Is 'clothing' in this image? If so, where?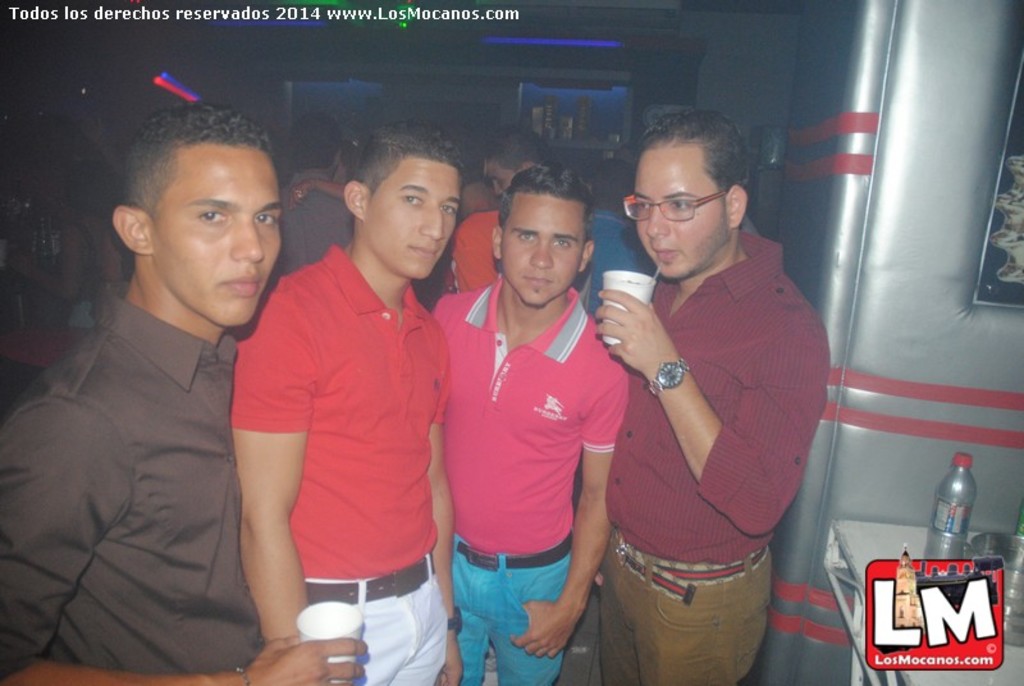
Yes, at (x1=577, y1=209, x2=637, y2=311).
